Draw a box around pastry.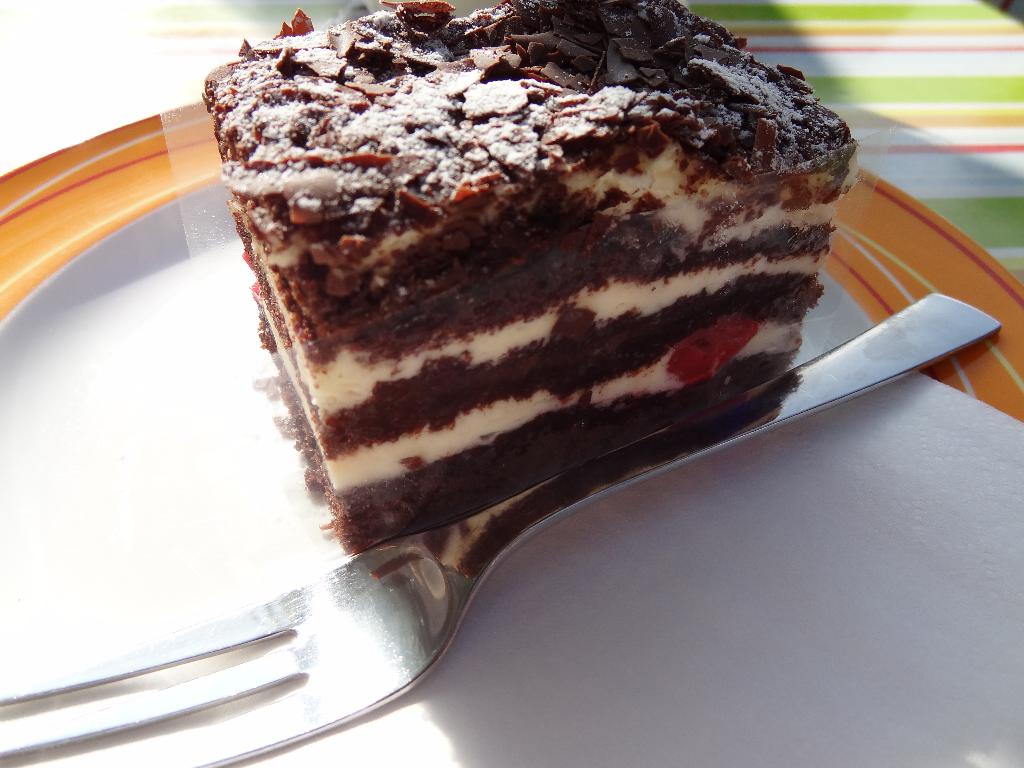
region(212, 9, 843, 657).
